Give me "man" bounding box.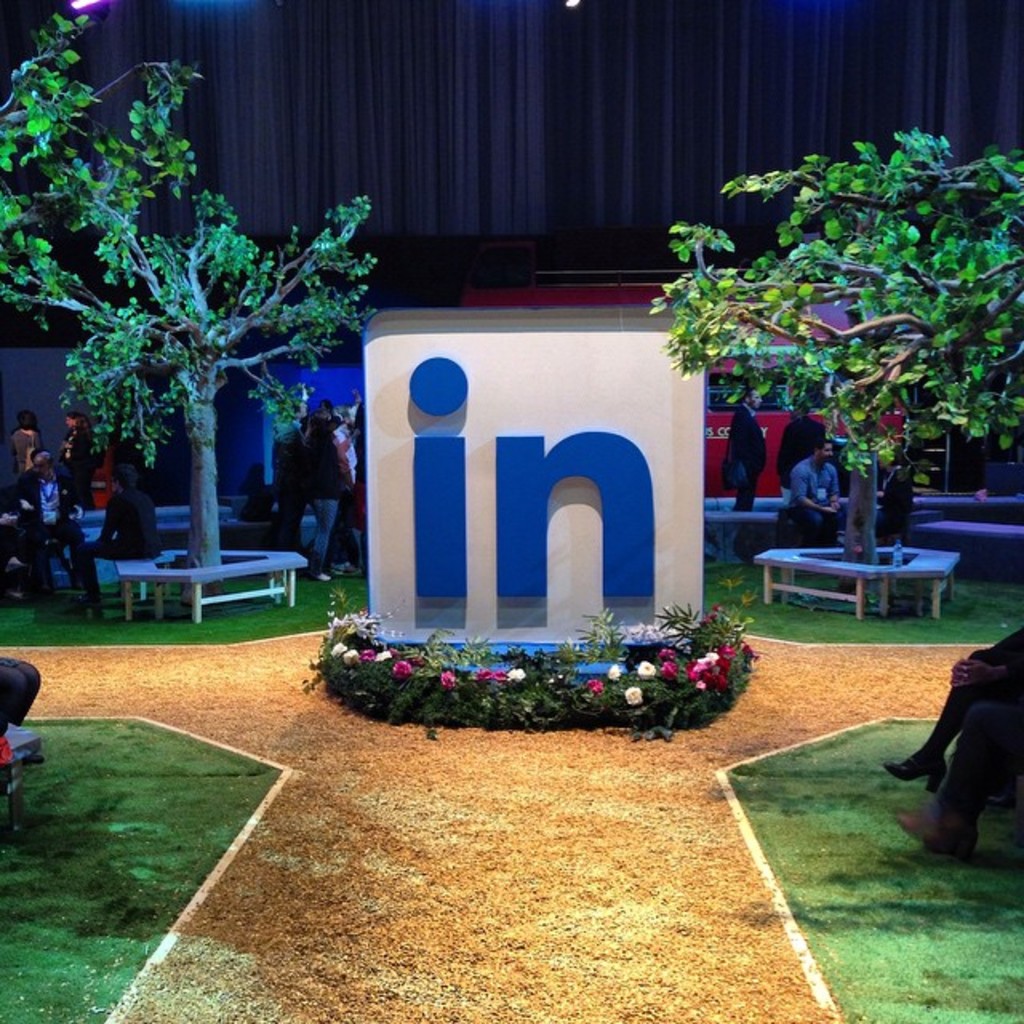
region(774, 398, 827, 483).
